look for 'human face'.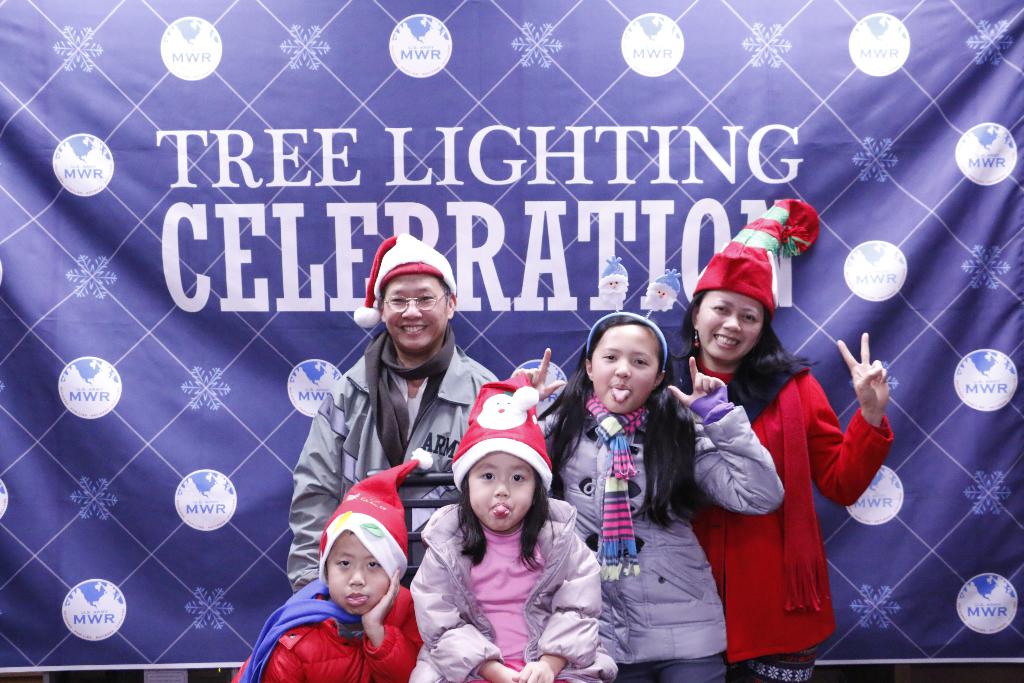
Found: <bbox>589, 320, 661, 409</bbox>.
